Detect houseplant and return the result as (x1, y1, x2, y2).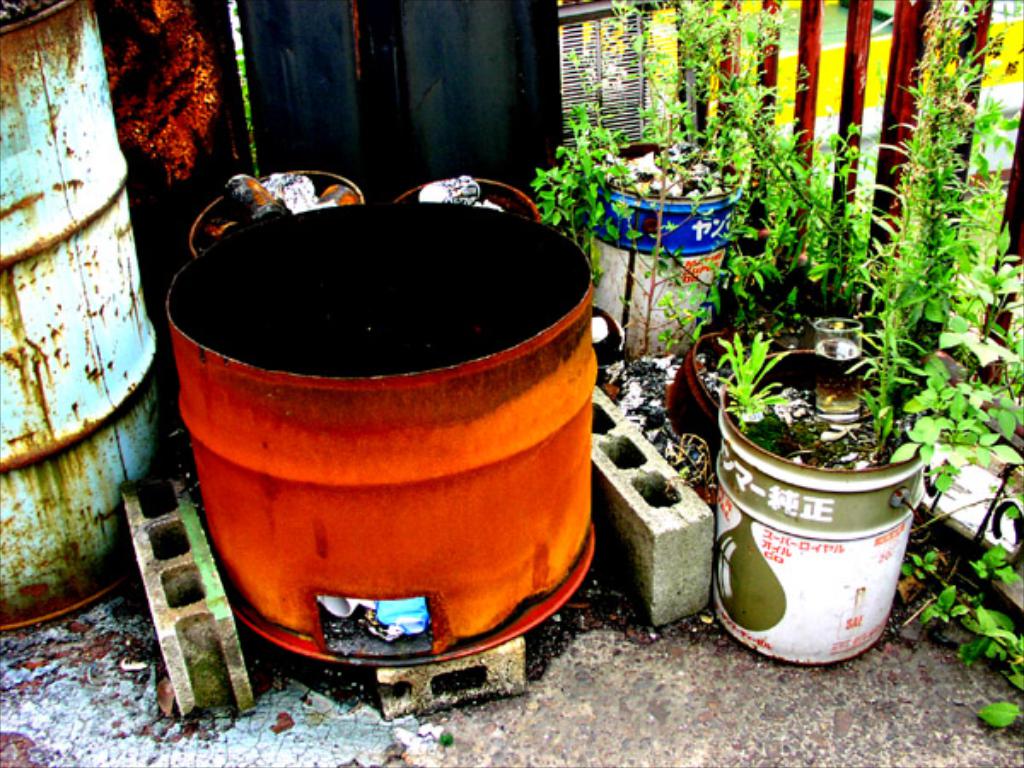
(657, 311, 785, 439).
